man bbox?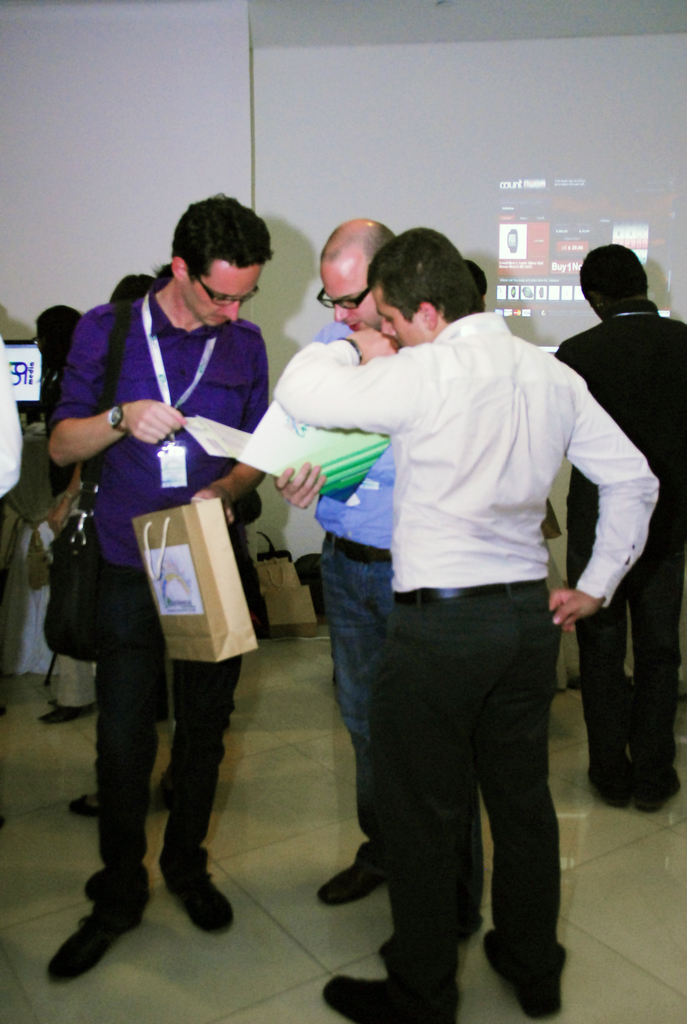
detection(46, 187, 281, 986)
